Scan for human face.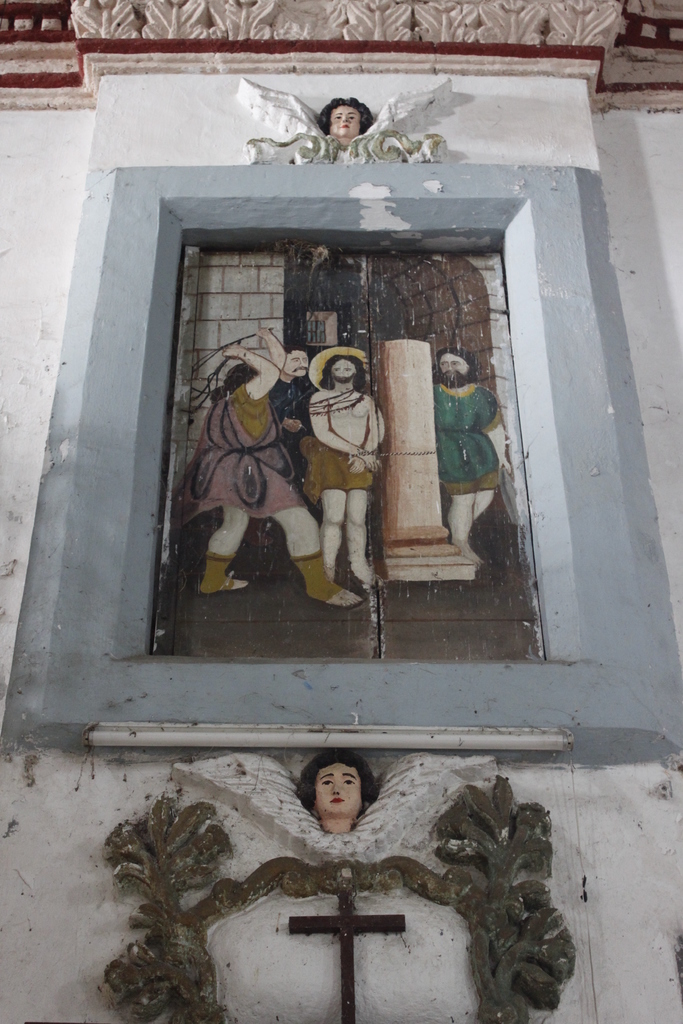
Scan result: bbox(442, 352, 463, 378).
